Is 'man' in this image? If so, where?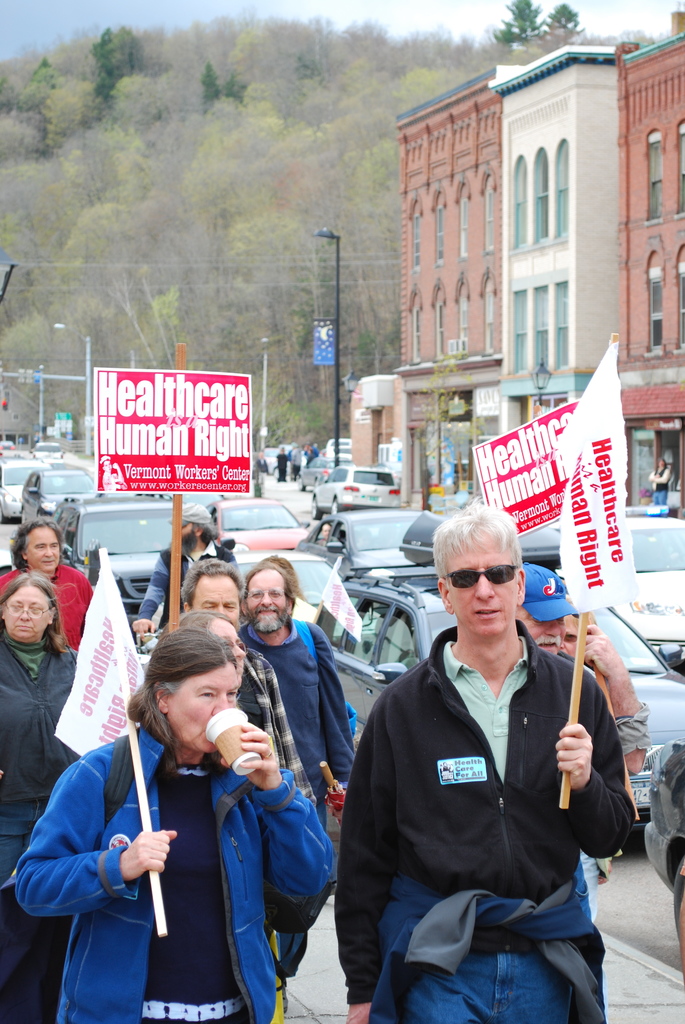
Yes, at 178:561:313:803.
